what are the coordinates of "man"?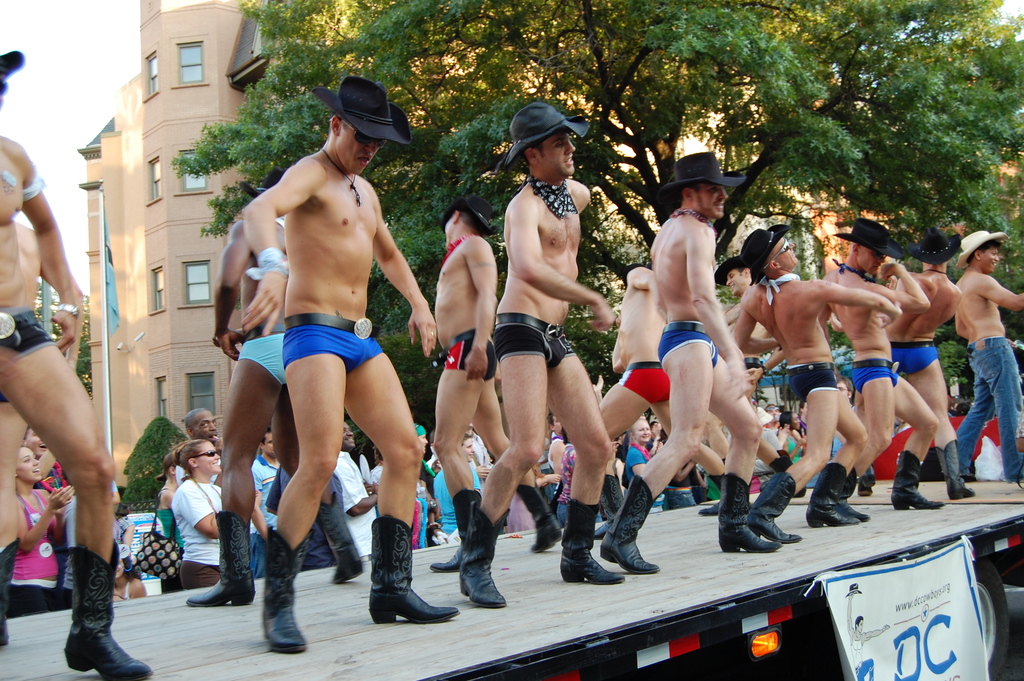
248, 427, 283, 578.
